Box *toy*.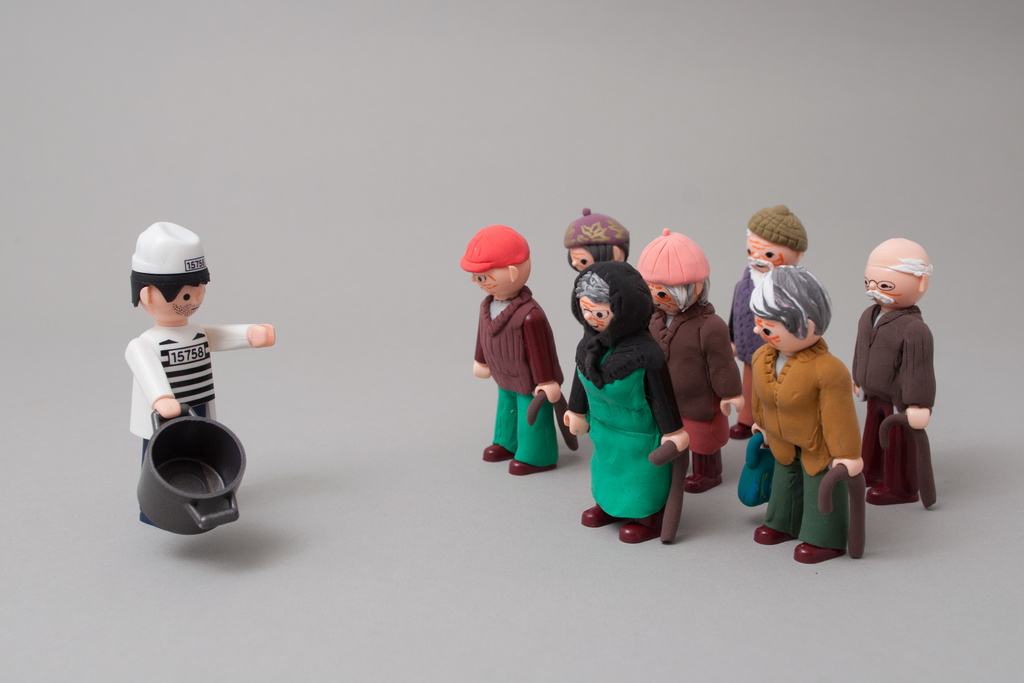
region(847, 252, 940, 508).
